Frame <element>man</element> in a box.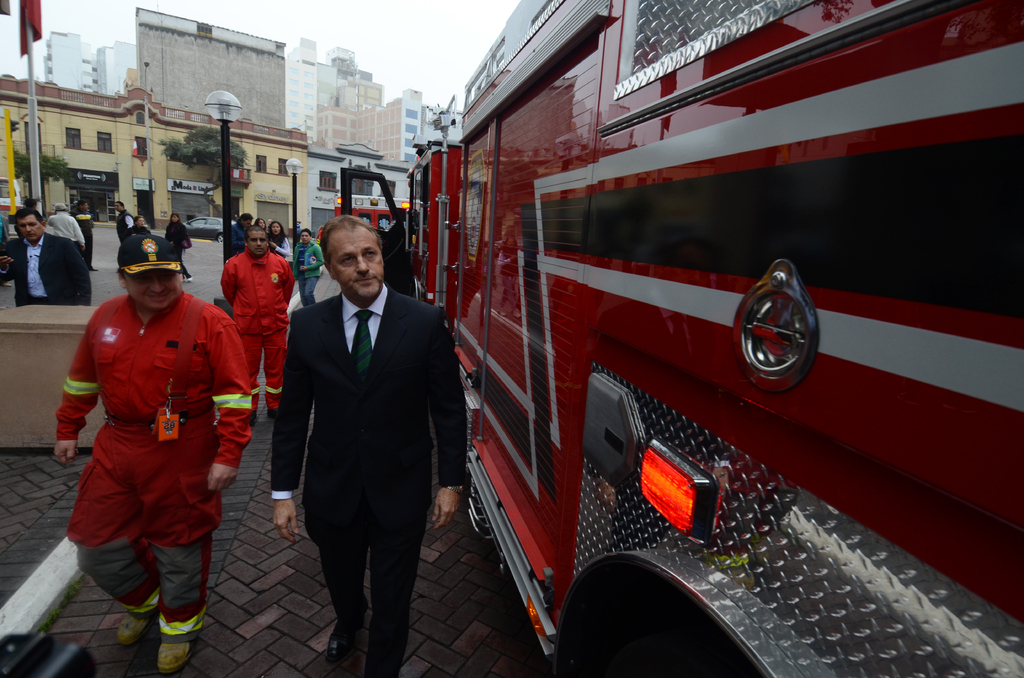
bbox=[291, 229, 324, 306].
